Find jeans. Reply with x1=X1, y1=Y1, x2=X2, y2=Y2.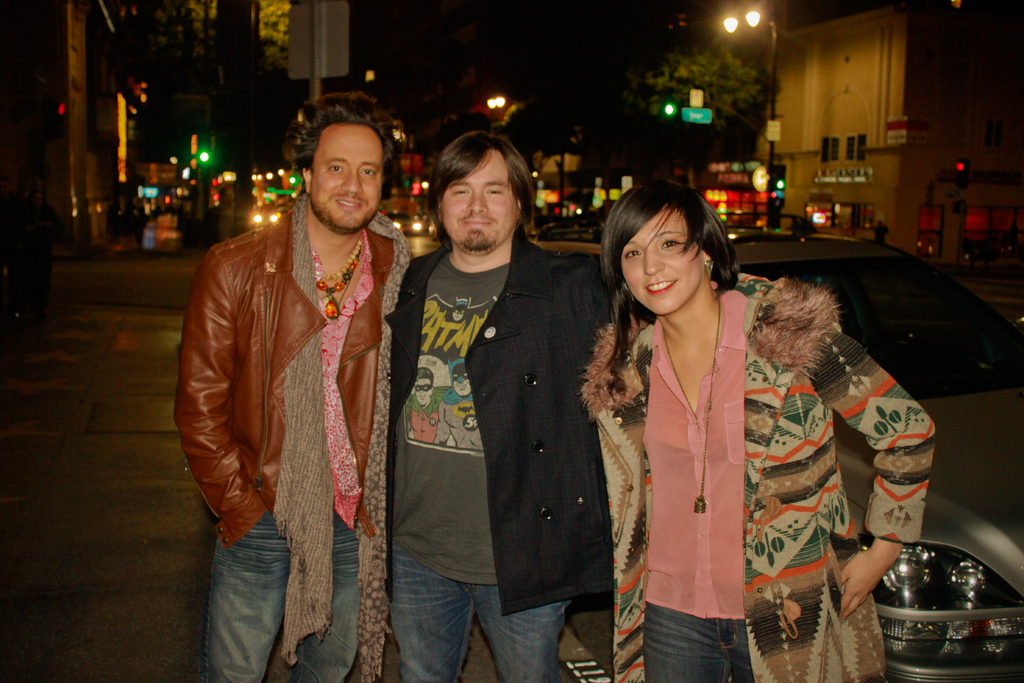
x1=641, y1=600, x2=755, y2=682.
